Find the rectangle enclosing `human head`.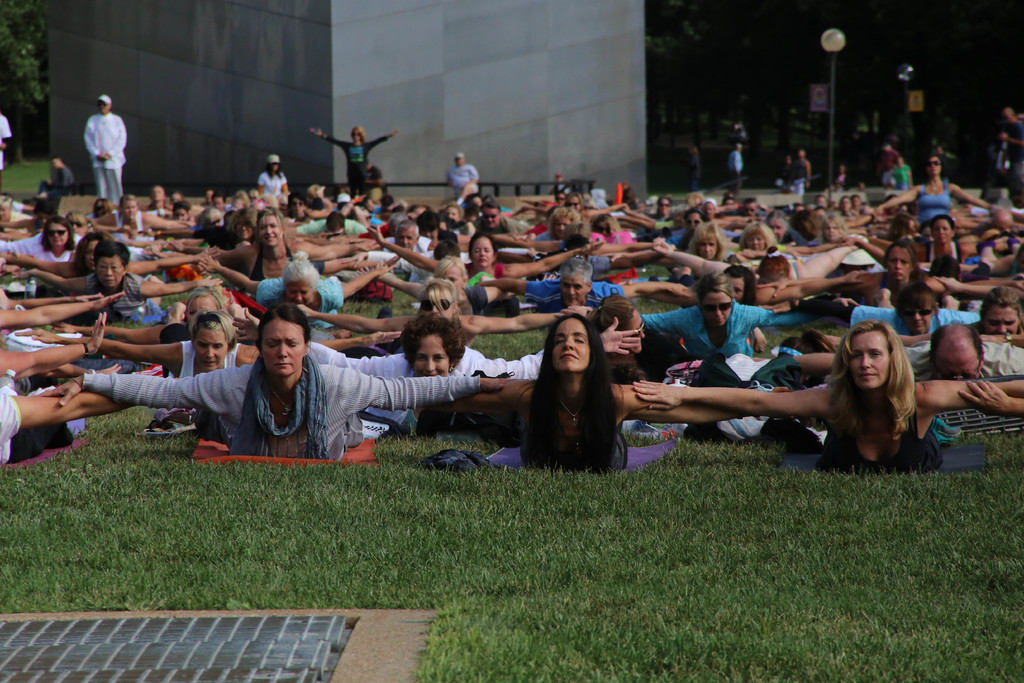
bbox=(598, 291, 644, 350).
